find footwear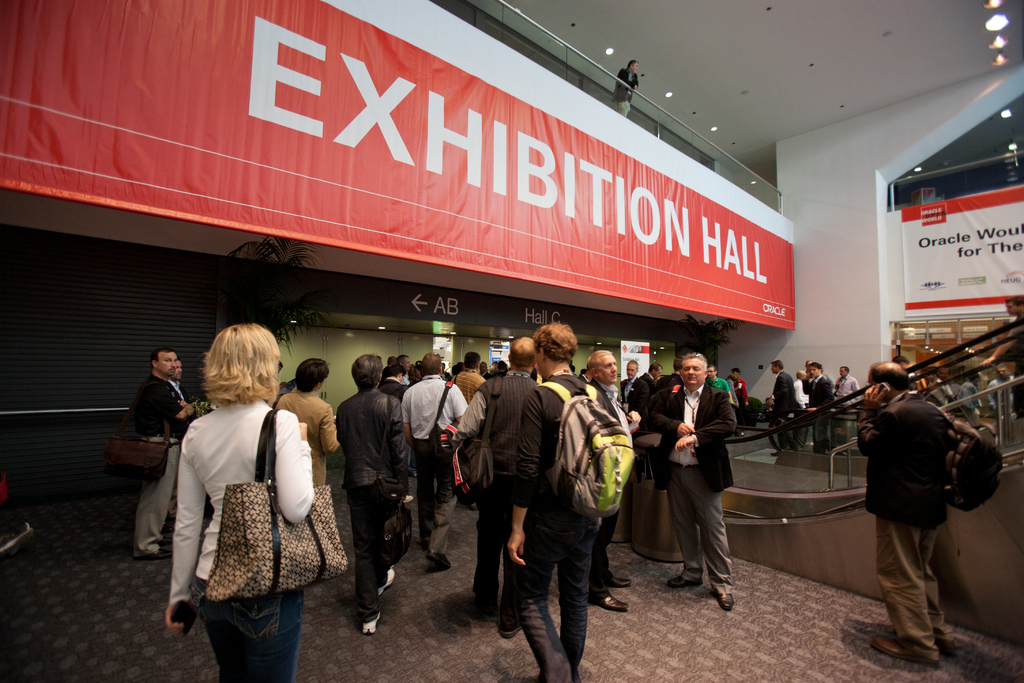
l=501, t=618, r=522, b=637
